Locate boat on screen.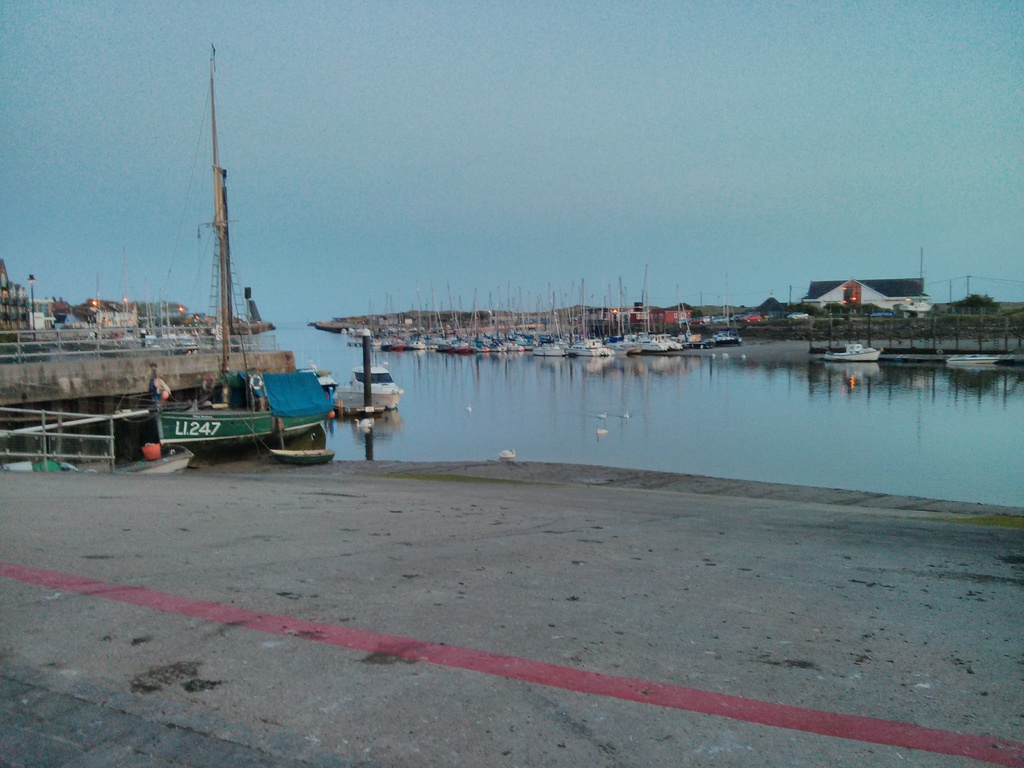
On screen at select_region(947, 353, 1023, 372).
